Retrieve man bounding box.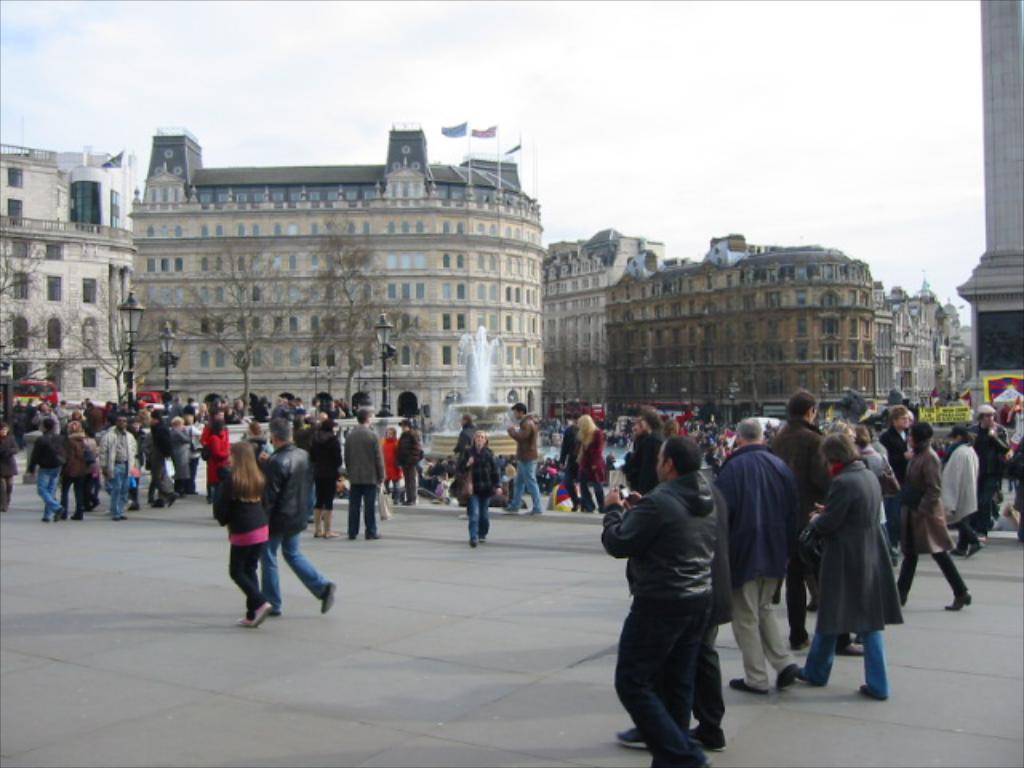
Bounding box: 395:421:424:509.
